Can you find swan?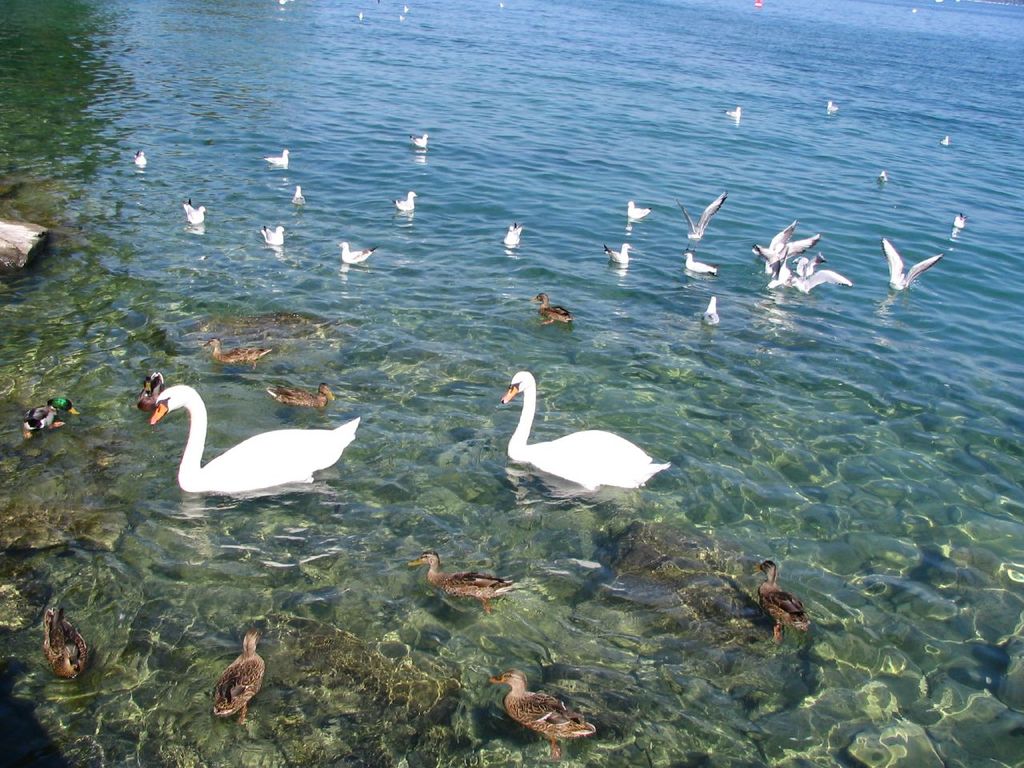
Yes, bounding box: locate(148, 384, 364, 496).
